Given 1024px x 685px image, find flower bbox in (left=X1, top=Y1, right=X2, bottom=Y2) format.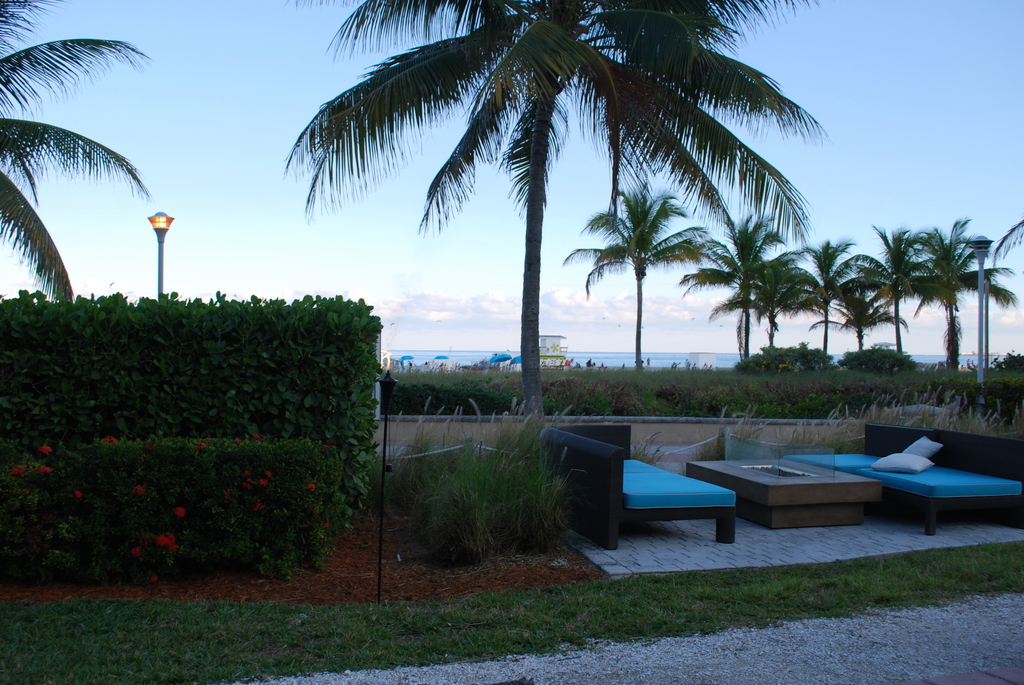
(left=155, top=532, right=177, bottom=553).
